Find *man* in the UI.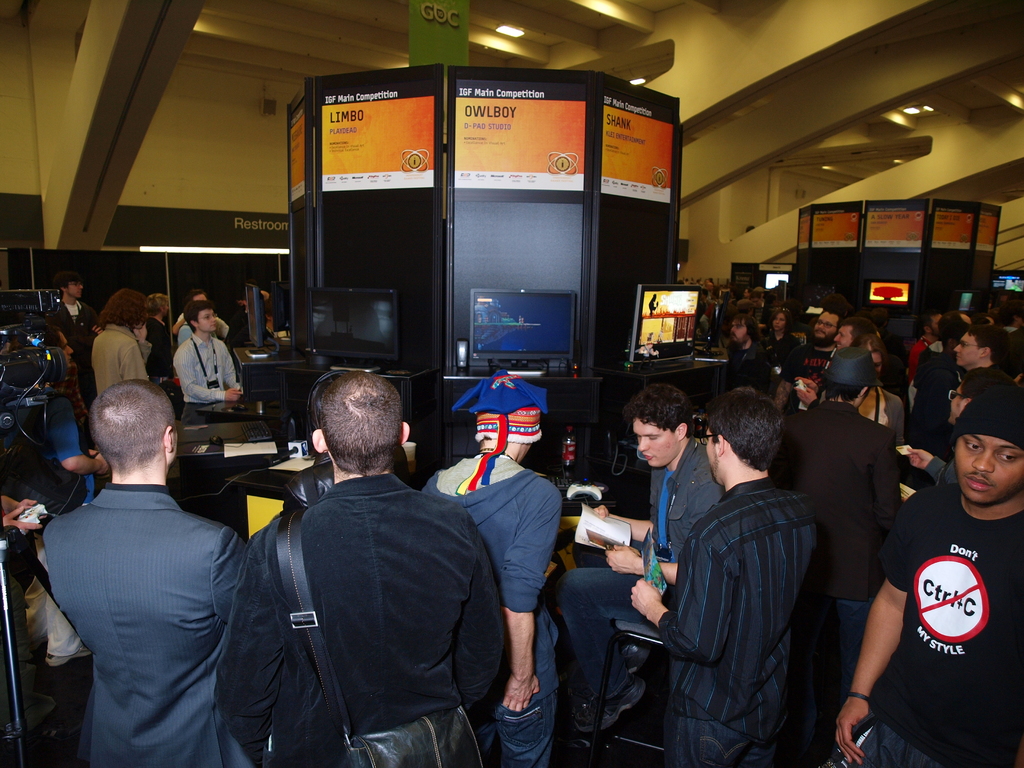
UI element at x1=763 y1=346 x2=906 y2=703.
